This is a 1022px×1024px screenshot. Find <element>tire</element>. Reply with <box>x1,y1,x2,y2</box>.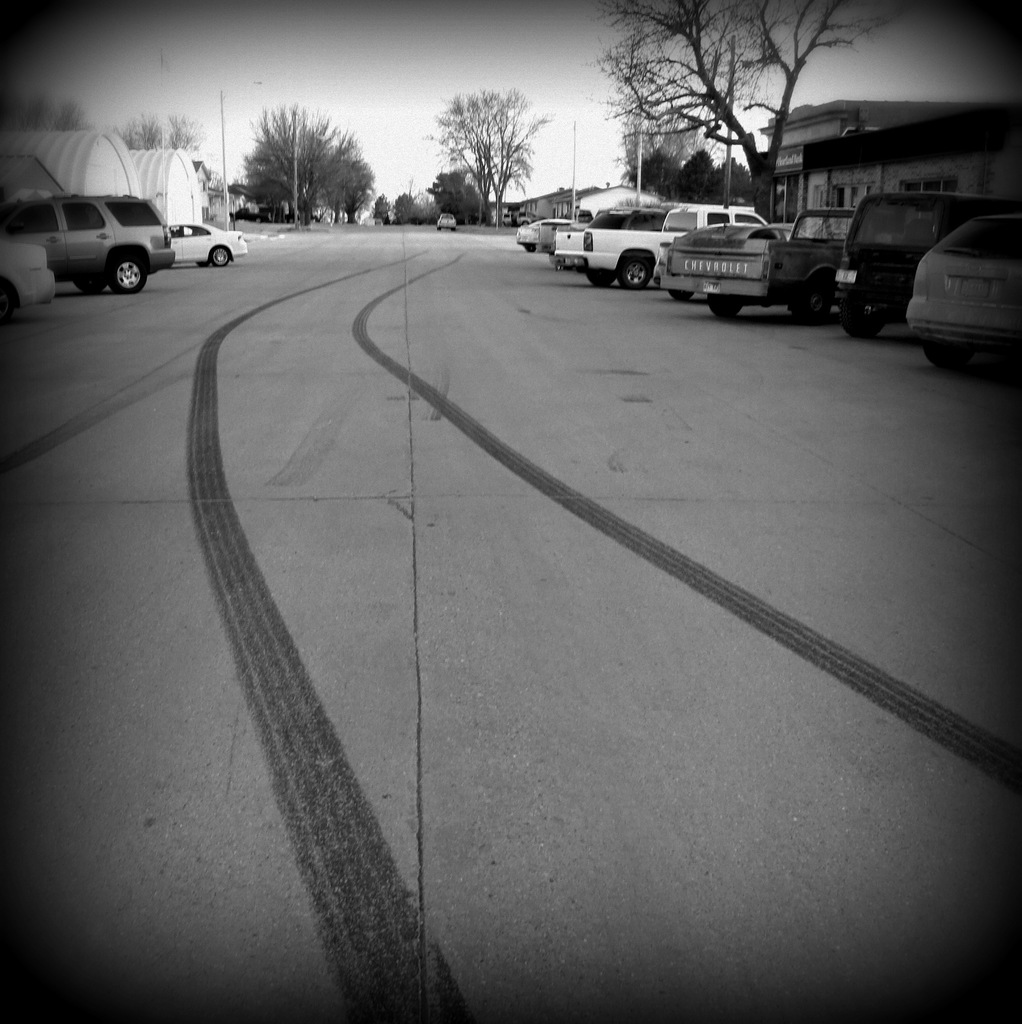
<box>101,243,150,292</box>.
